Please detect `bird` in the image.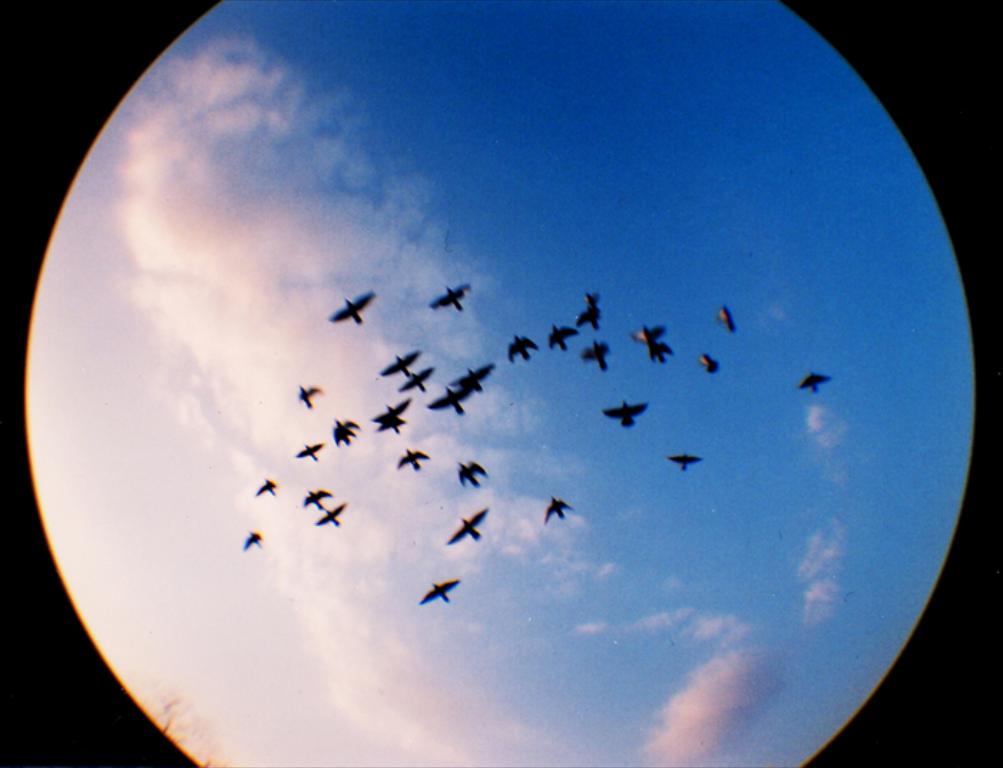
x1=294 y1=437 x2=322 y2=459.
